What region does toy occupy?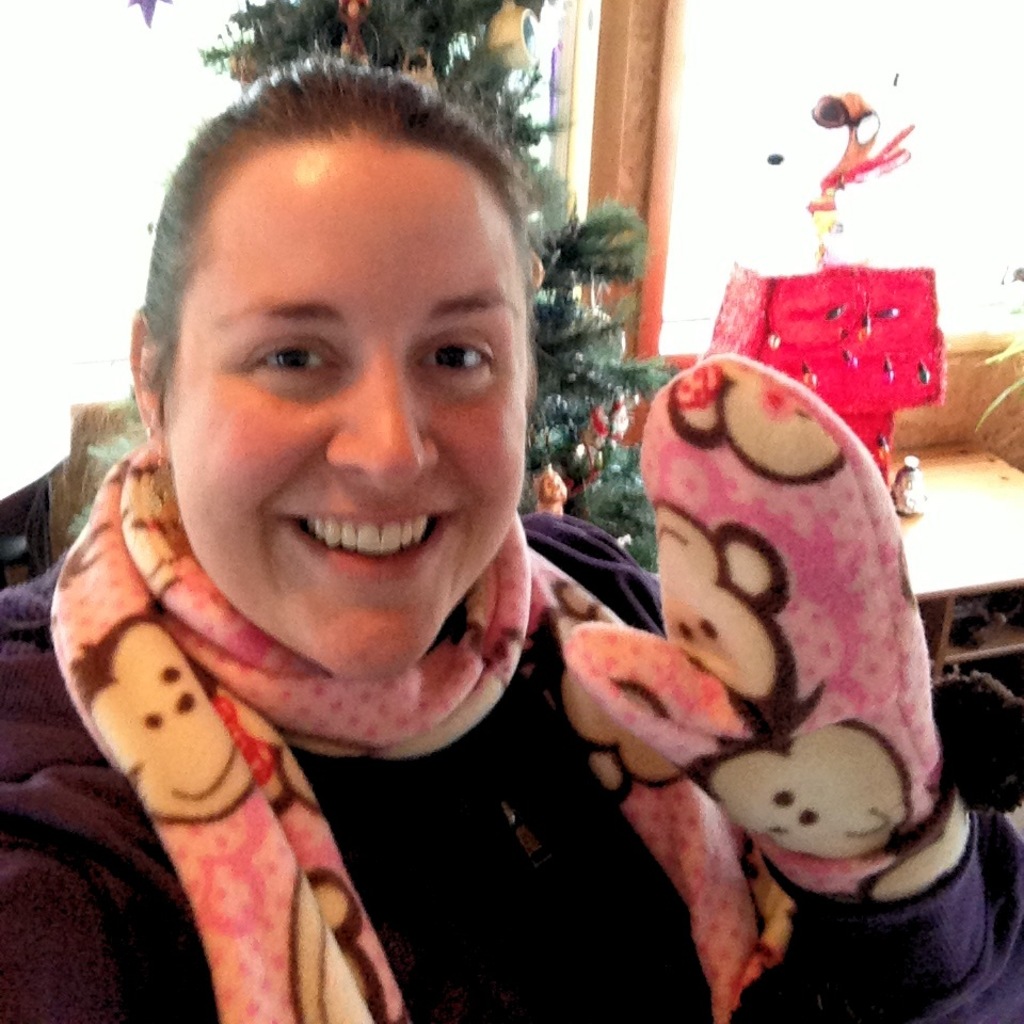
select_region(705, 86, 947, 510).
